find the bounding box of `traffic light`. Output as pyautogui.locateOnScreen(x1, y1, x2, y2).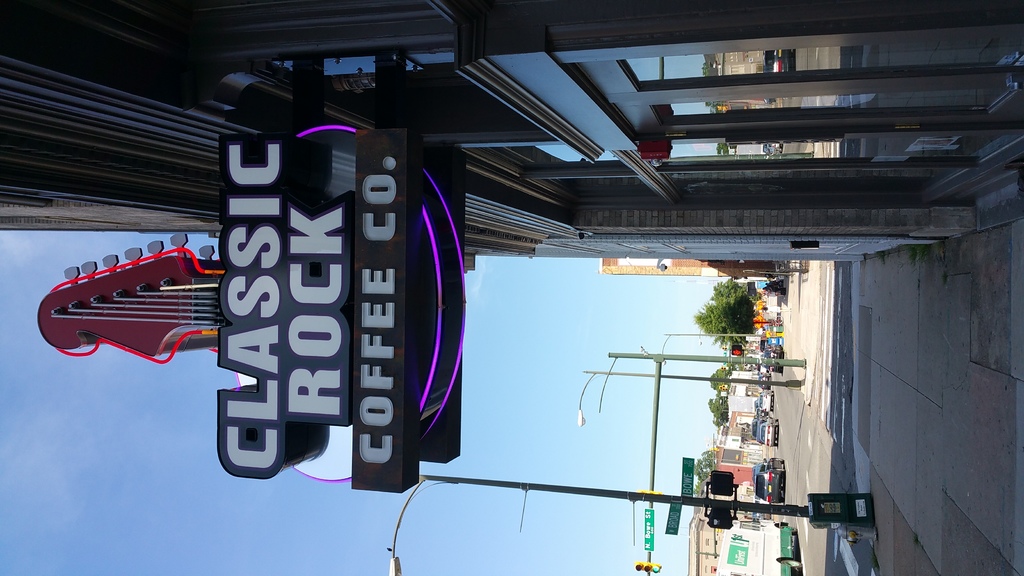
pyautogui.locateOnScreen(732, 347, 743, 358).
